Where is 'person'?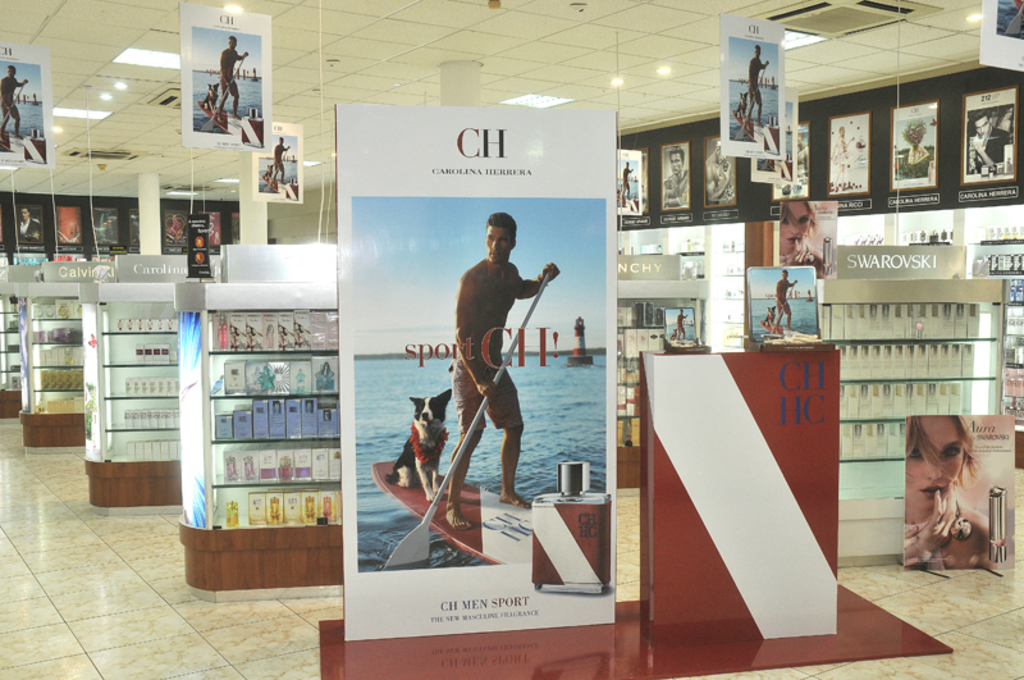
<region>705, 133, 735, 201</region>.
